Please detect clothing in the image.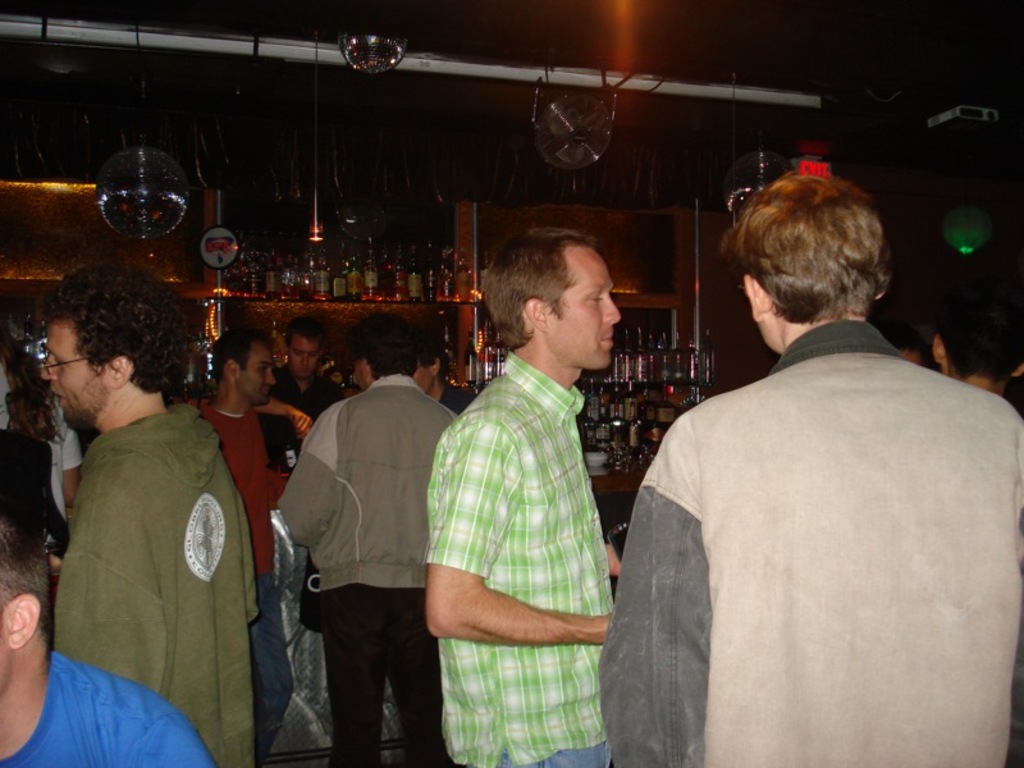
locate(270, 370, 460, 588).
